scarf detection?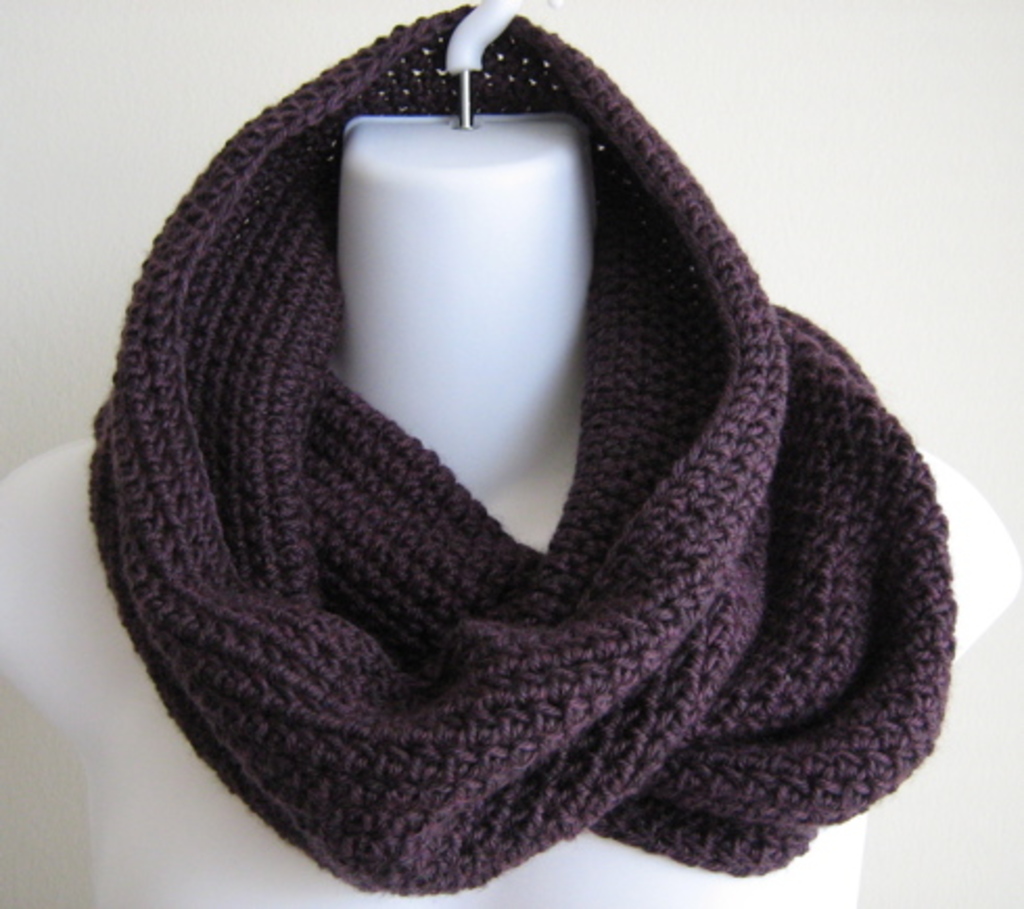
bbox=[84, 0, 965, 896]
